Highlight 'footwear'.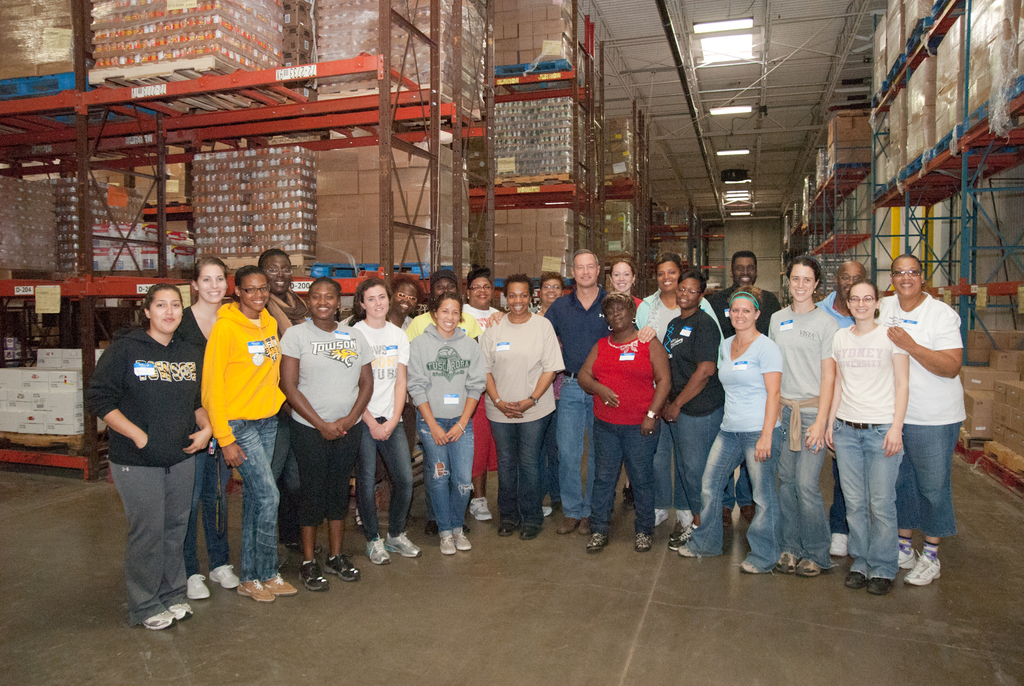
Highlighted region: crop(463, 491, 495, 525).
